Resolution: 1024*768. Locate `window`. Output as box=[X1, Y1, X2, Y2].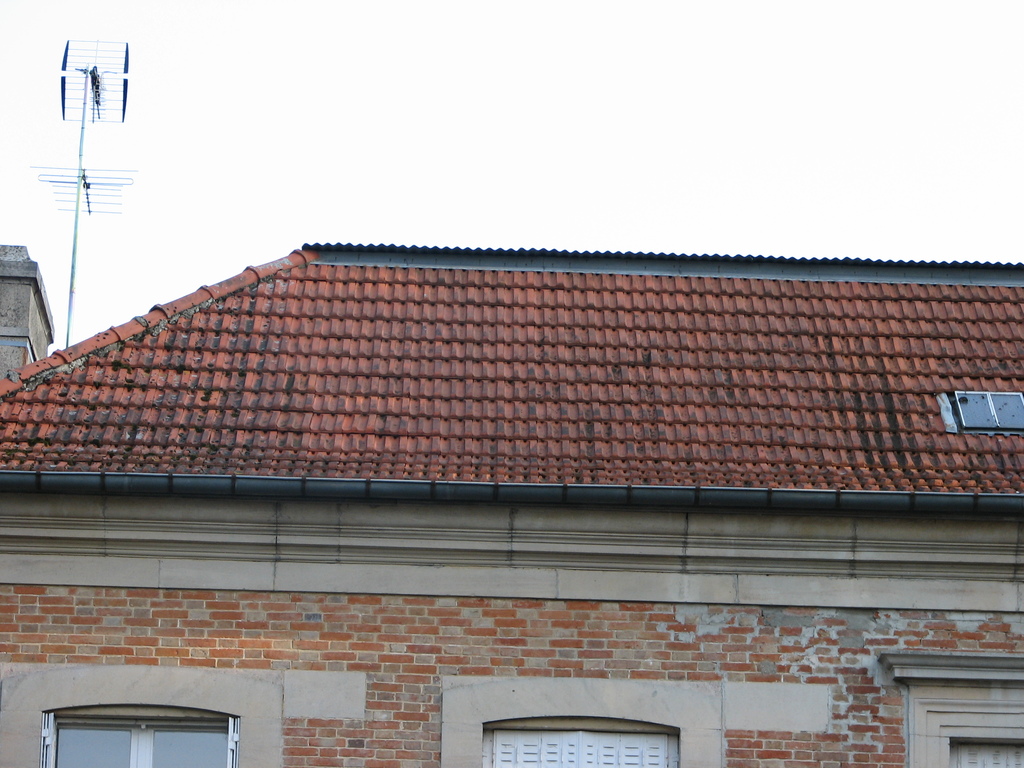
box=[42, 706, 239, 767].
